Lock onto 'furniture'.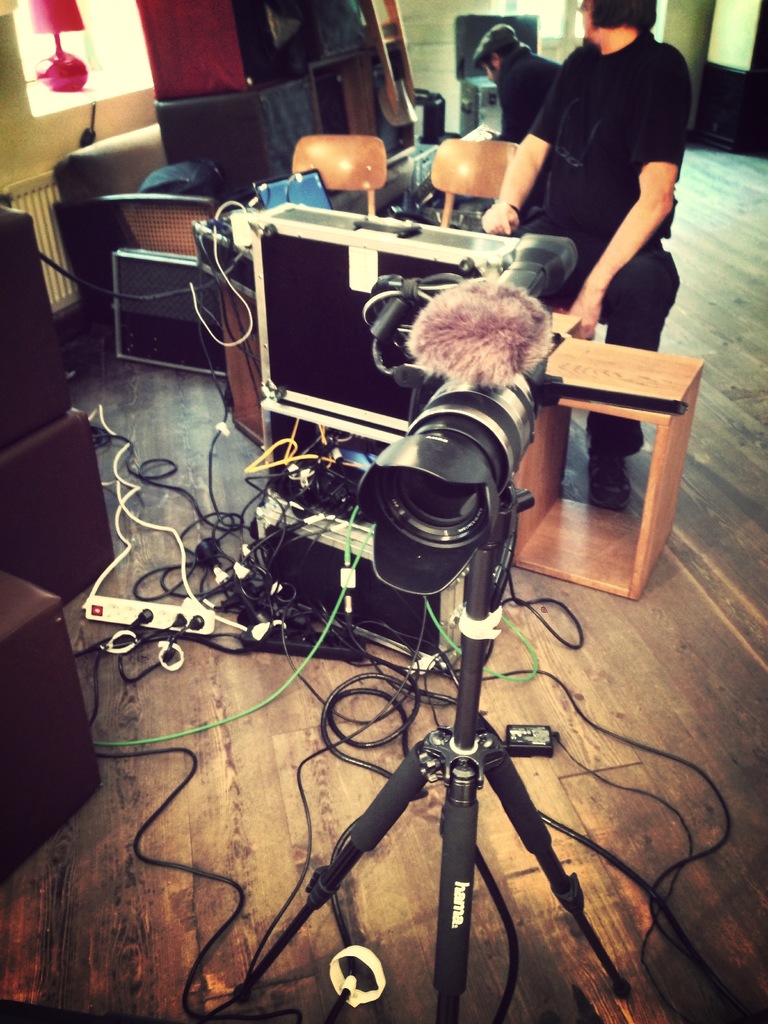
Locked: <region>426, 137, 521, 228</region>.
